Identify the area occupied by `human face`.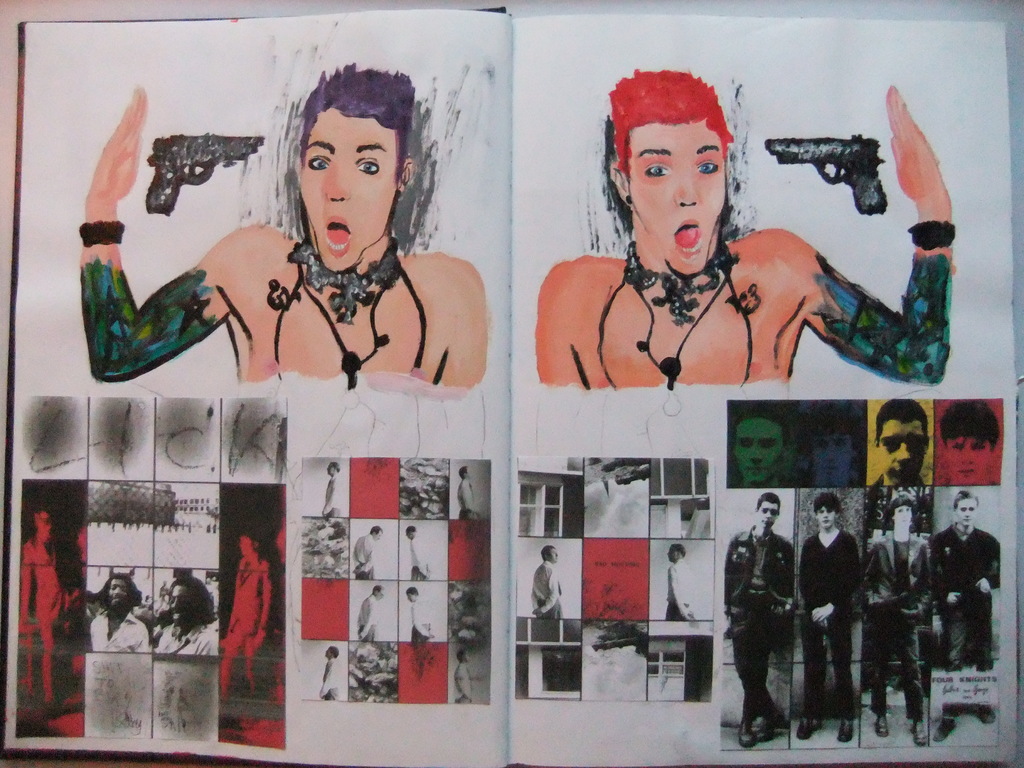
Area: {"x1": 625, "y1": 119, "x2": 726, "y2": 282}.
